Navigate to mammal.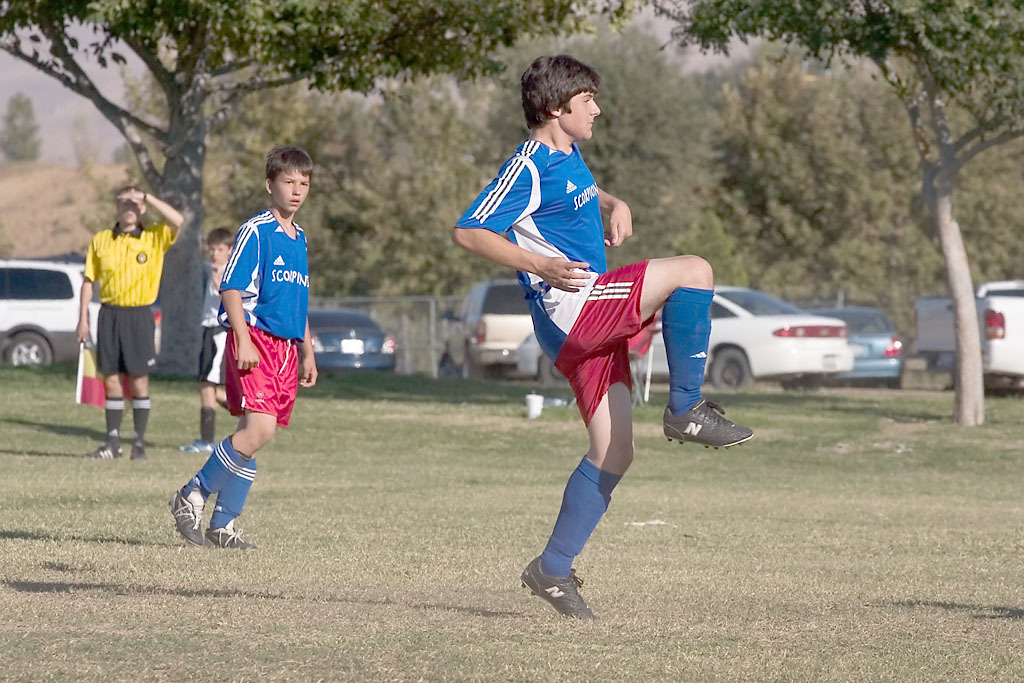
Navigation target: [left=453, top=55, right=752, bottom=623].
